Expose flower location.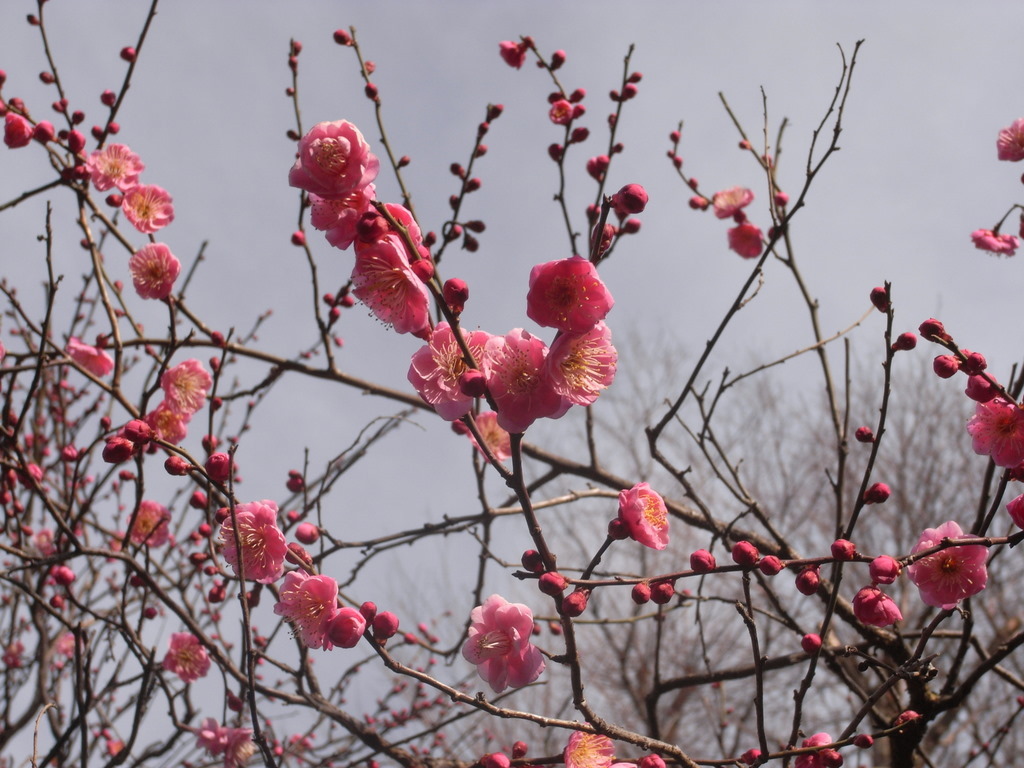
Exposed at (993,115,1023,165).
